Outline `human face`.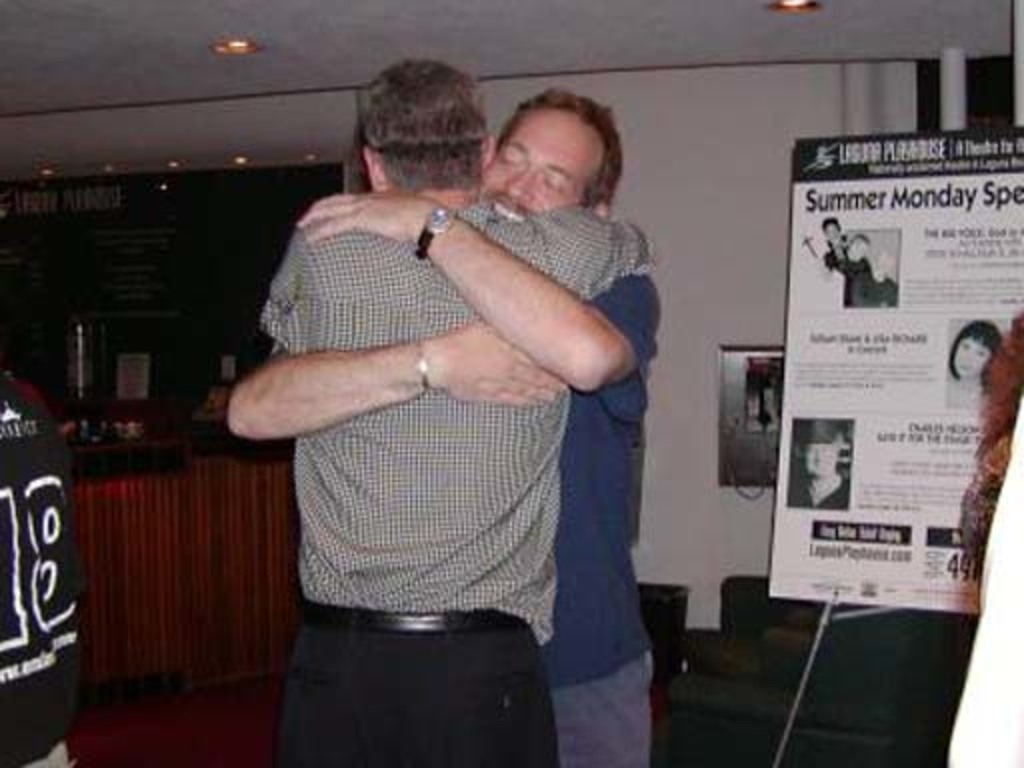
Outline: 952, 338, 988, 378.
